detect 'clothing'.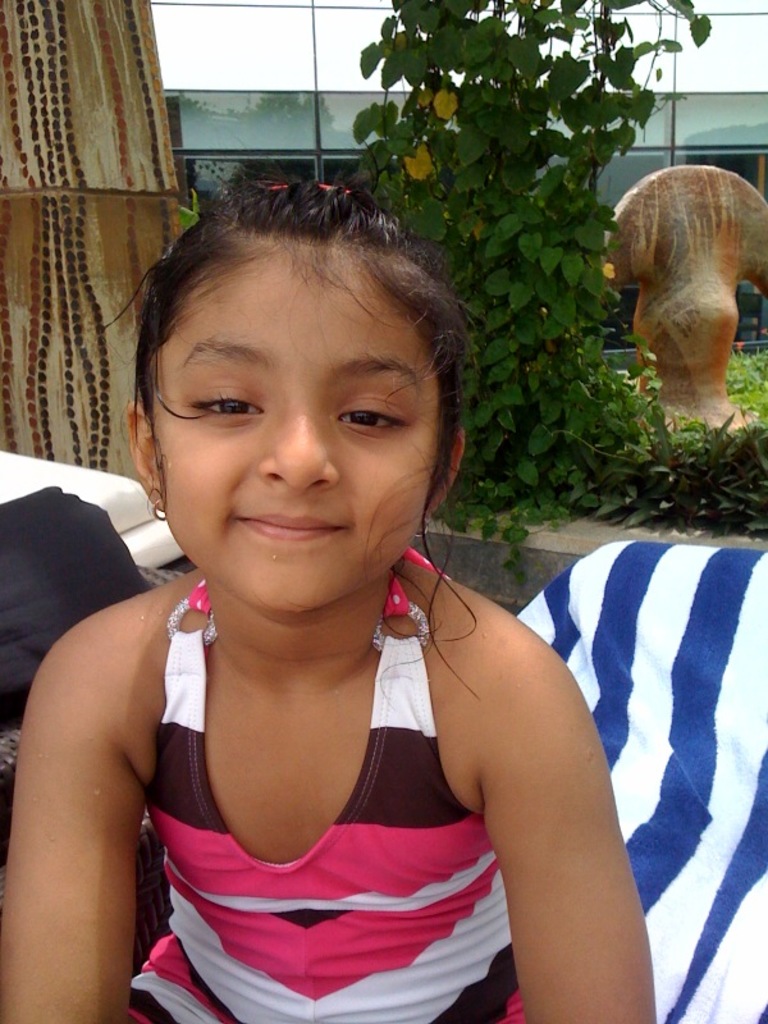
Detected at (left=128, top=553, right=526, bottom=1023).
